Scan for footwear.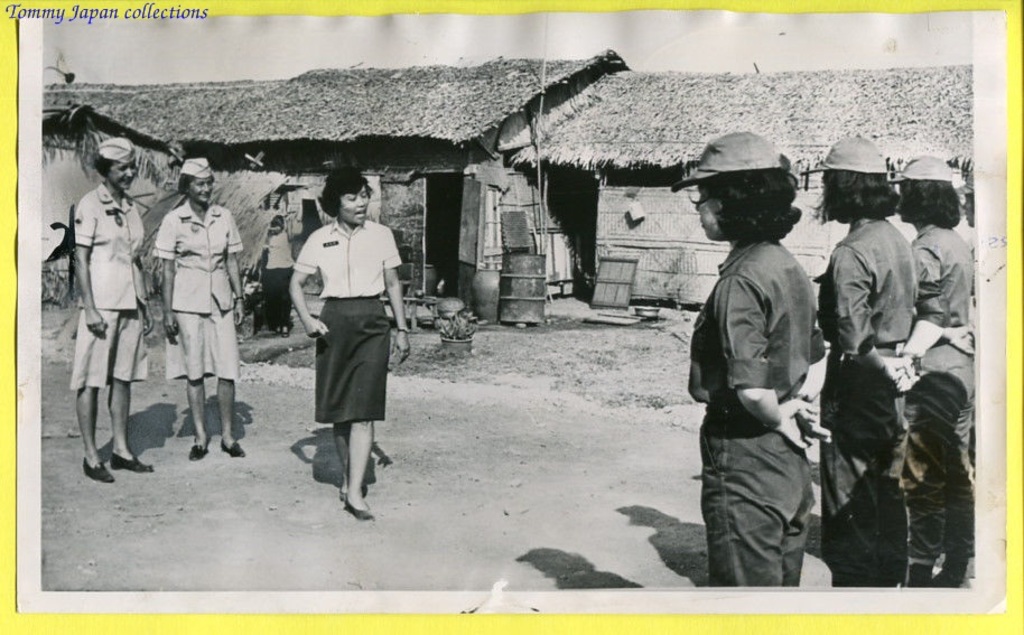
Scan result: bbox(108, 454, 157, 474).
